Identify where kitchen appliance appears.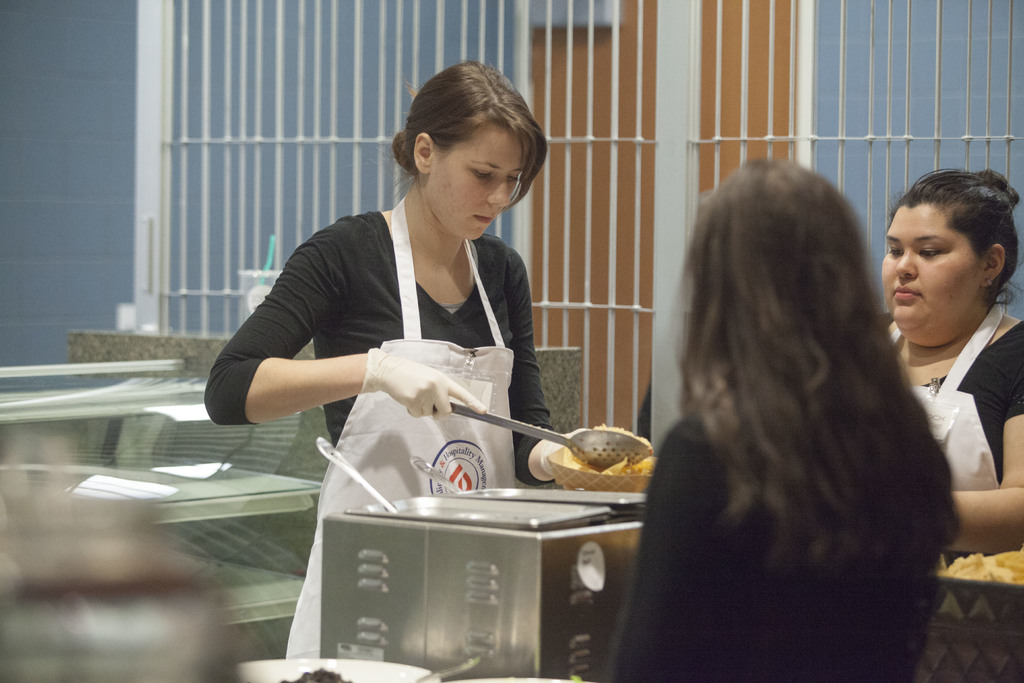
Appears at <bbox>239, 662, 418, 682</bbox>.
